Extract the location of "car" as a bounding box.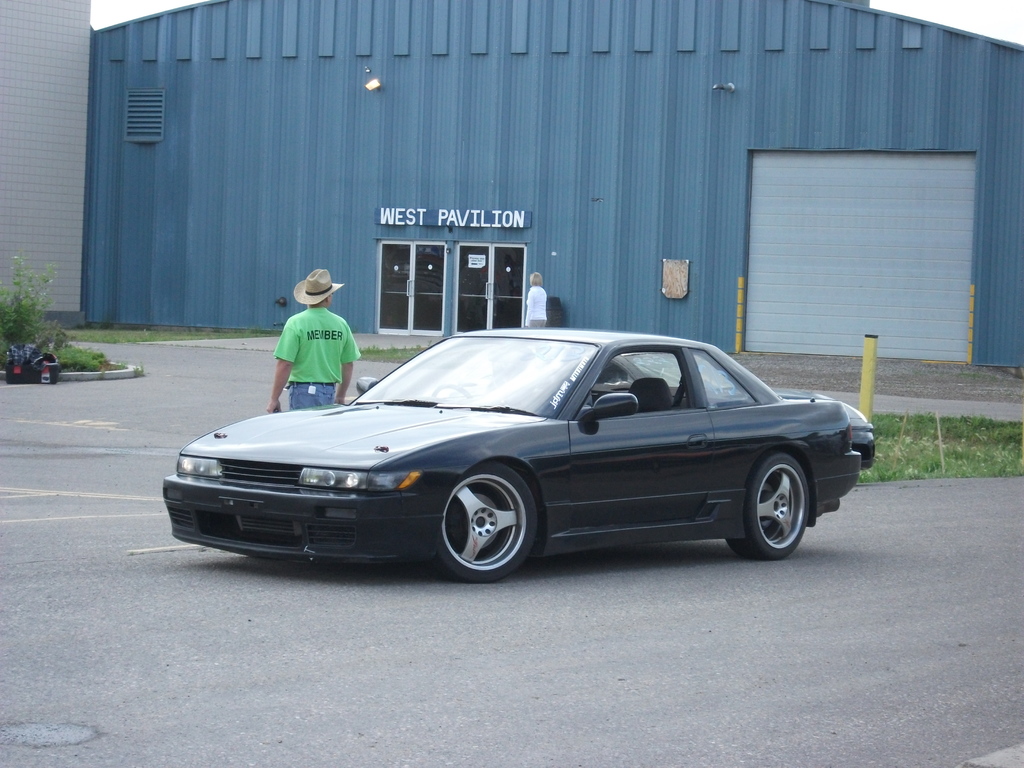
region(163, 320, 861, 585).
